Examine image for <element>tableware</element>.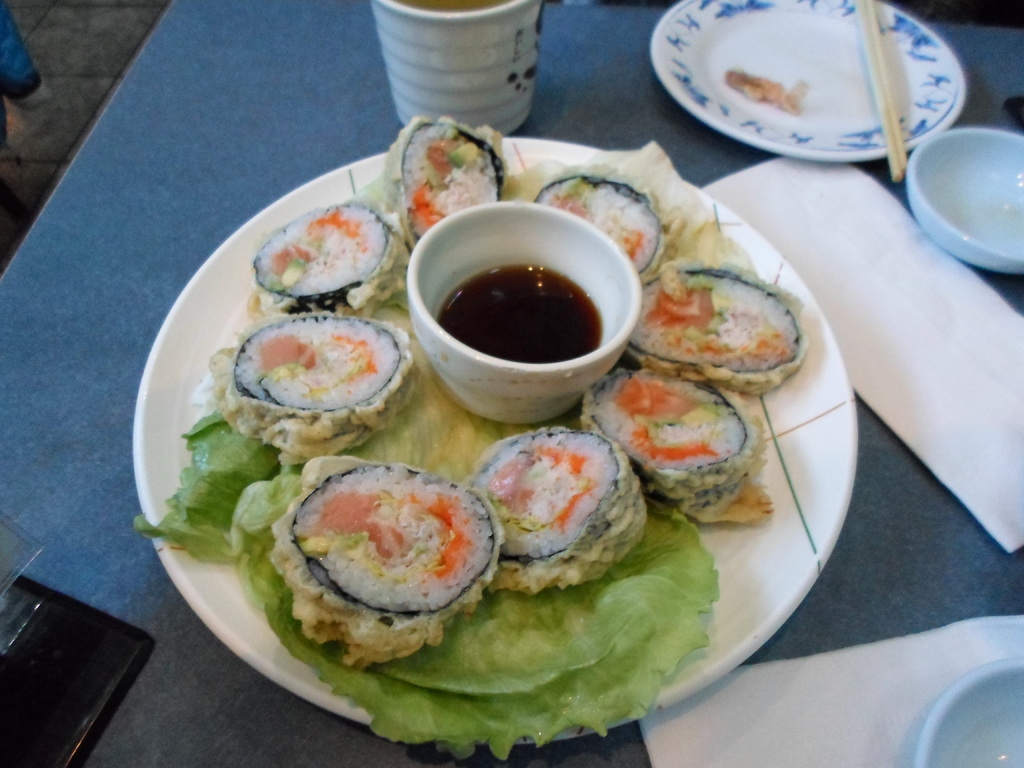
Examination result: box(372, 0, 551, 141).
